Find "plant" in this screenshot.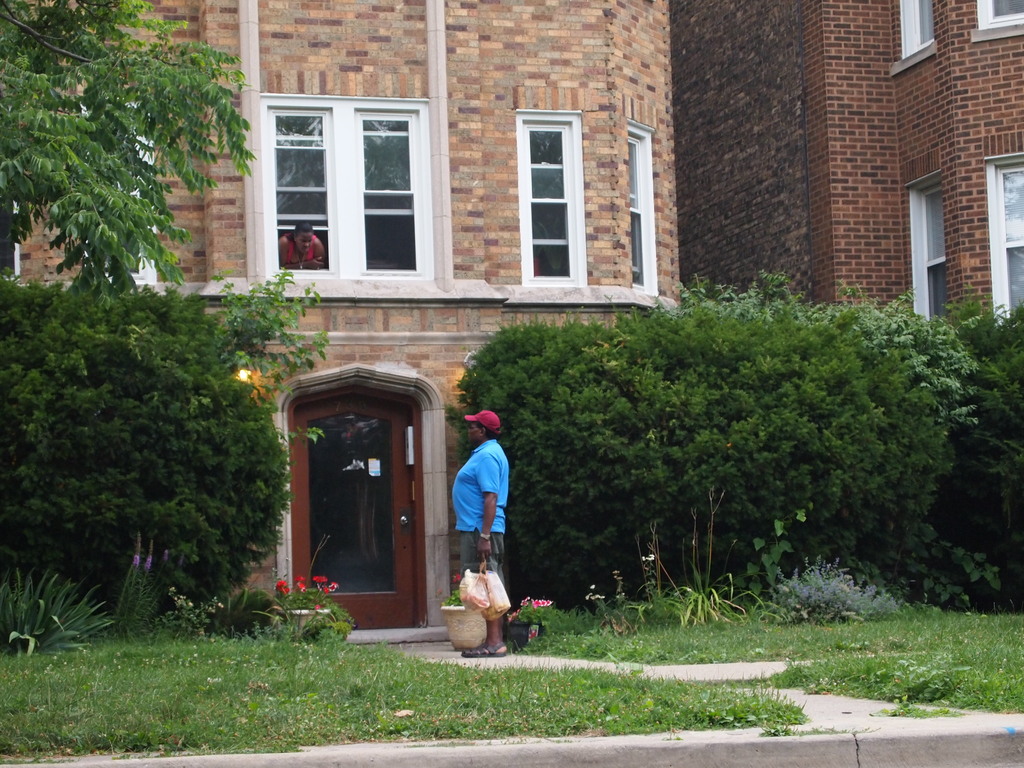
The bounding box for "plant" is [10,556,93,669].
